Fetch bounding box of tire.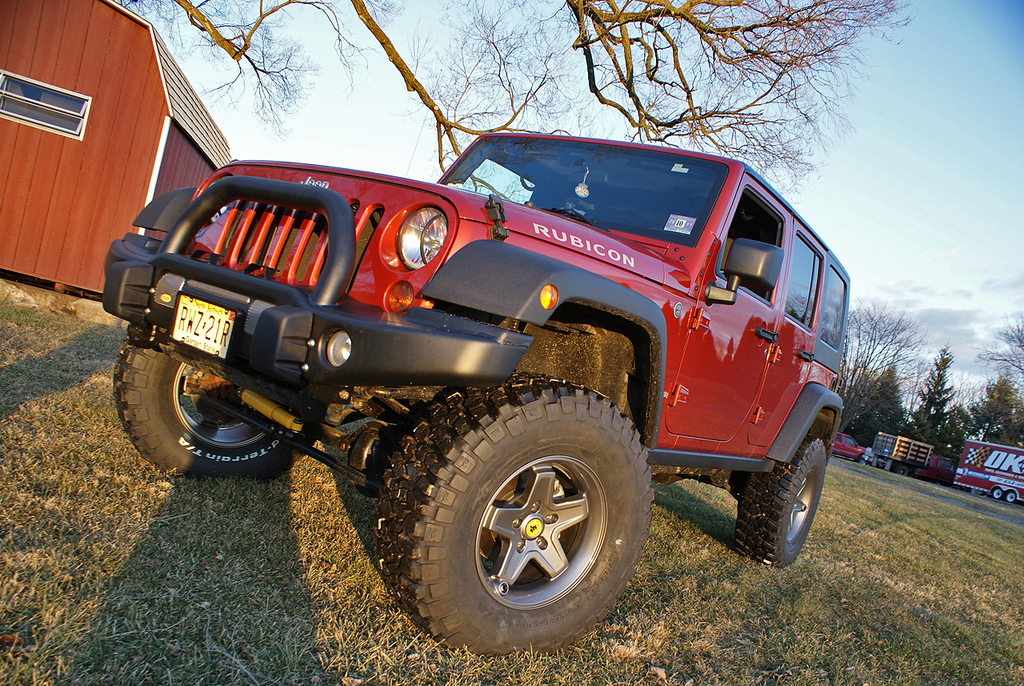
Bbox: <box>373,379,646,647</box>.
